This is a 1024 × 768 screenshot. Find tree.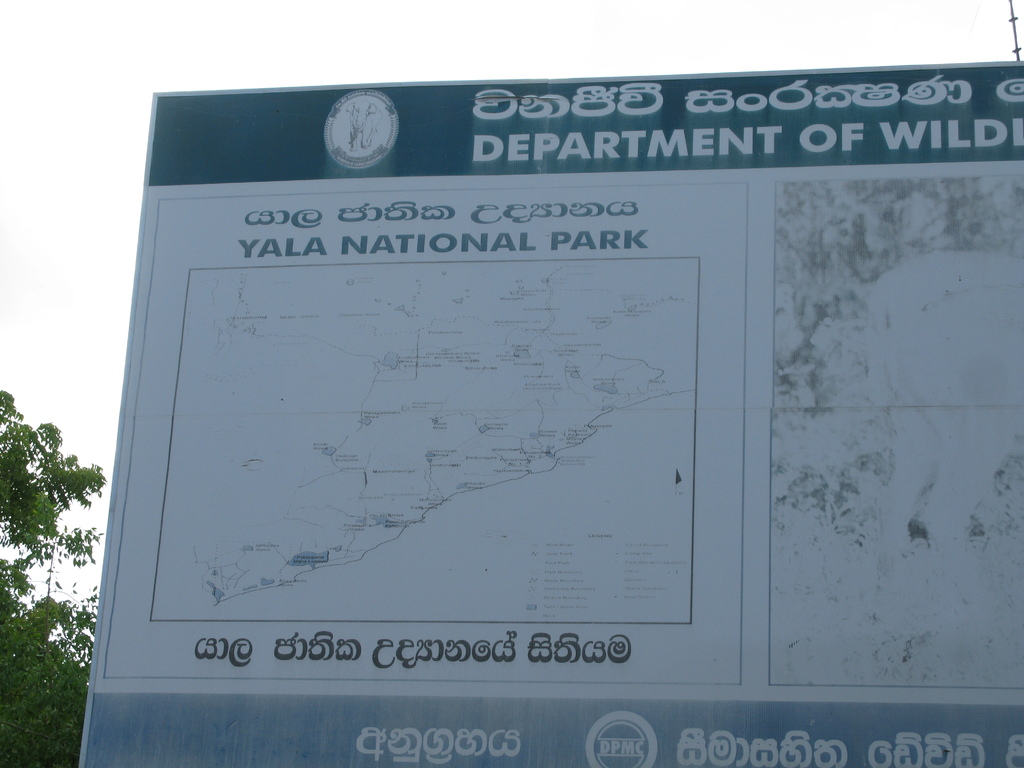
Bounding box: crop(10, 358, 111, 668).
